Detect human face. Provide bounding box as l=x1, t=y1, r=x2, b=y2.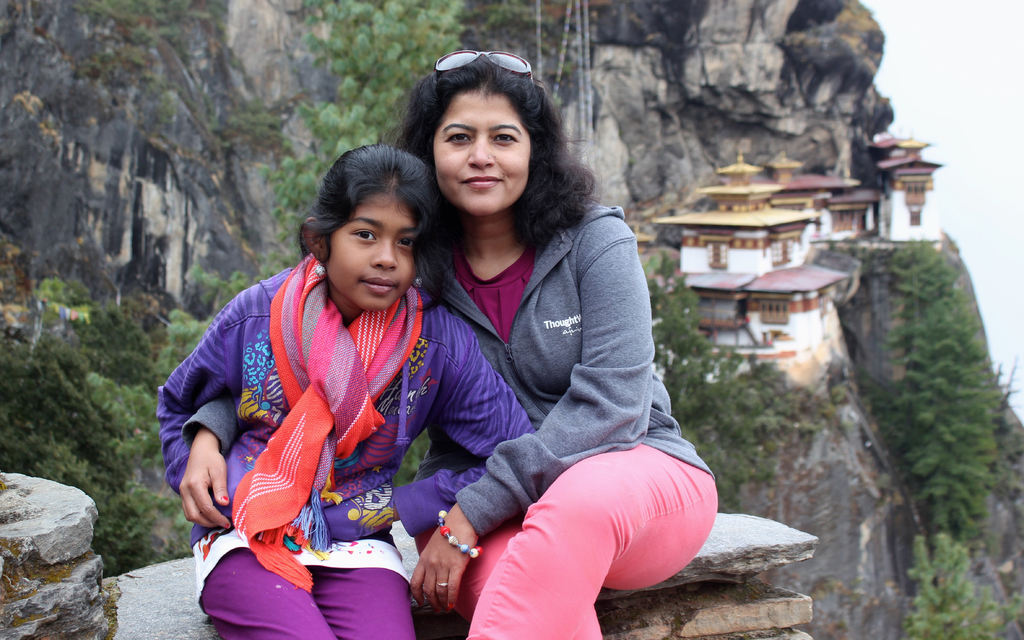
l=310, t=170, r=432, b=308.
